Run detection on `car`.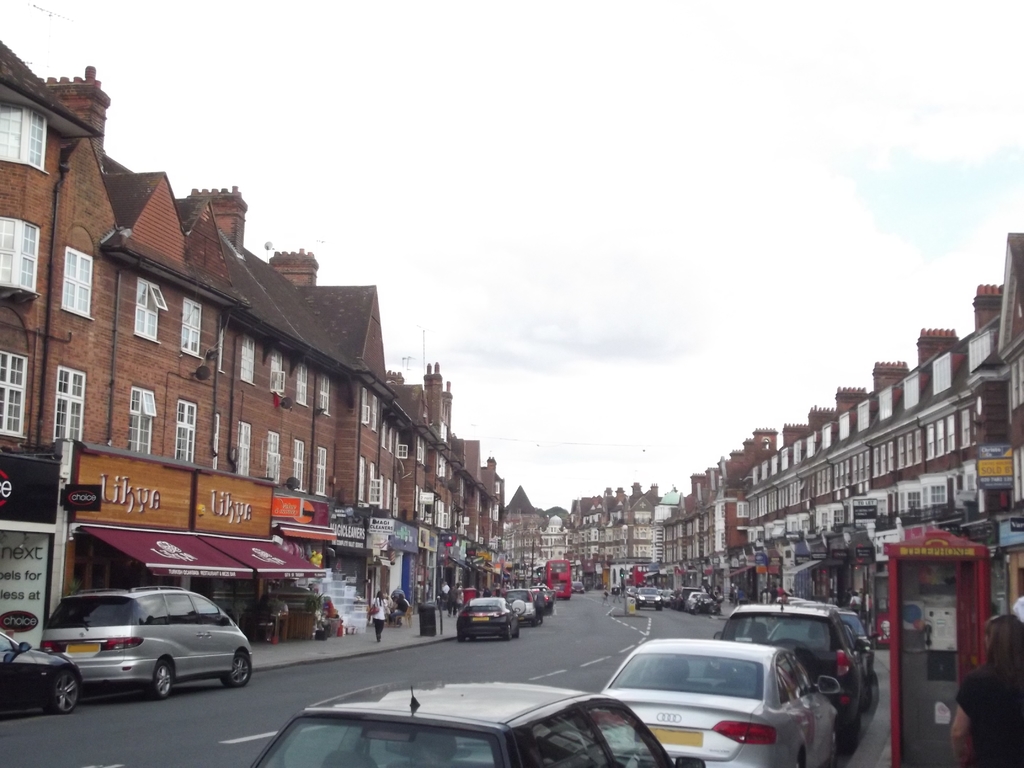
Result: {"left": 668, "top": 585, "right": 692, "bottom": 606}.
